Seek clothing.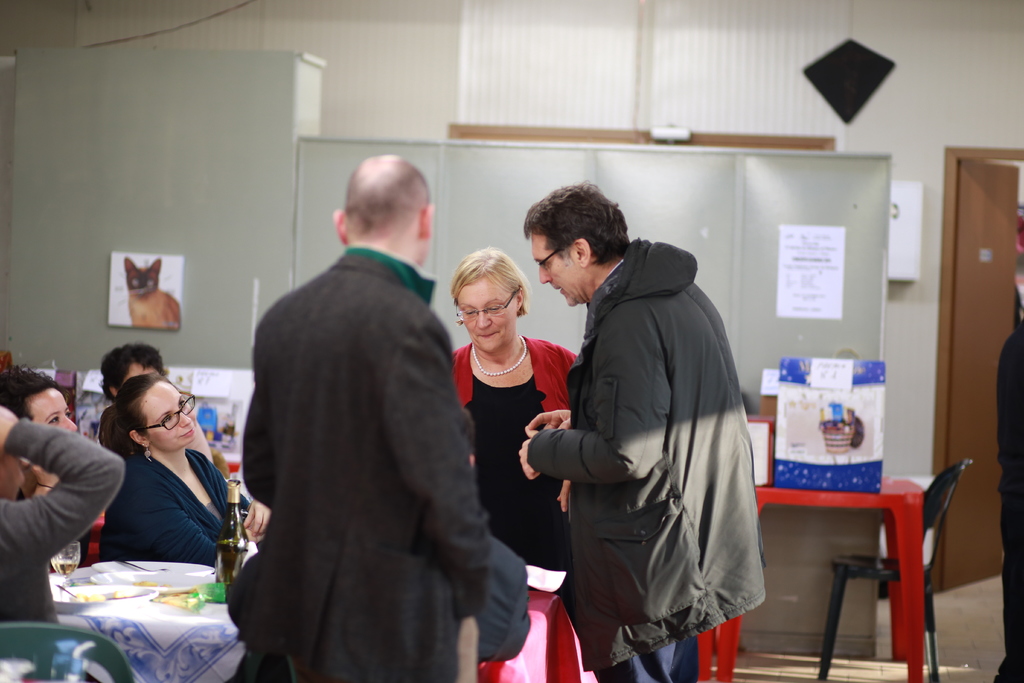
[x1=243, y1=240, x2=504, y2=682].
